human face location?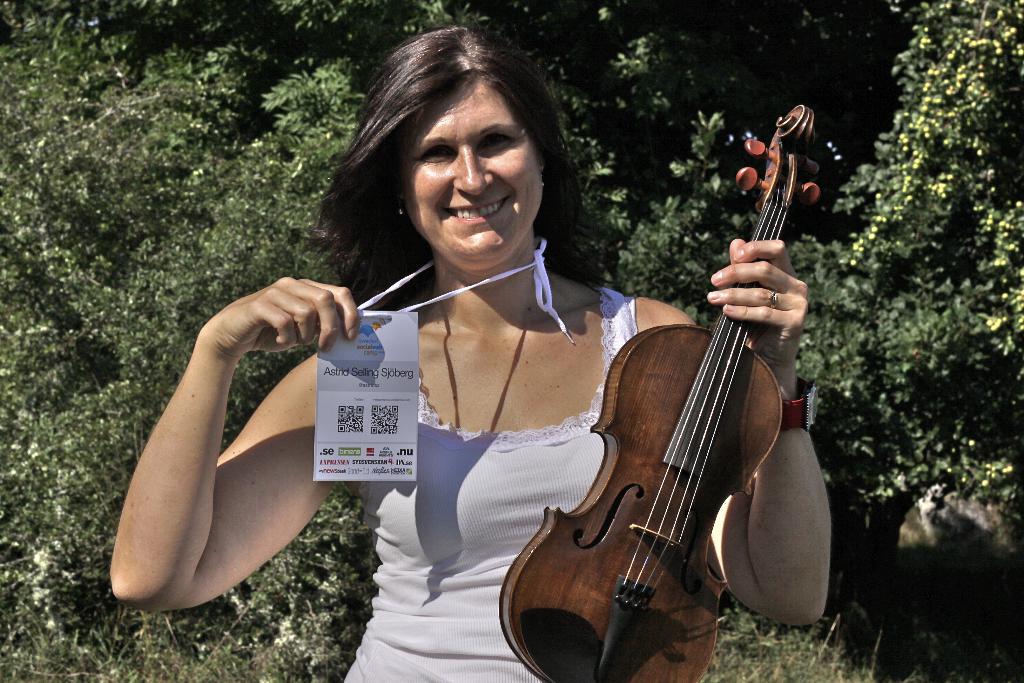
403/92/539/263
